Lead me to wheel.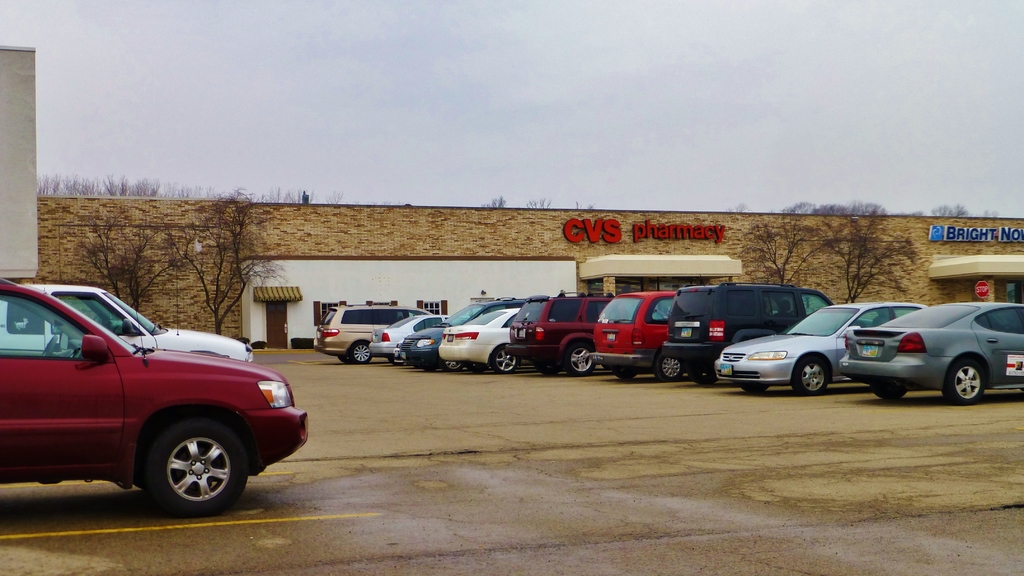
Lead to 337, 354, 351, 364.
